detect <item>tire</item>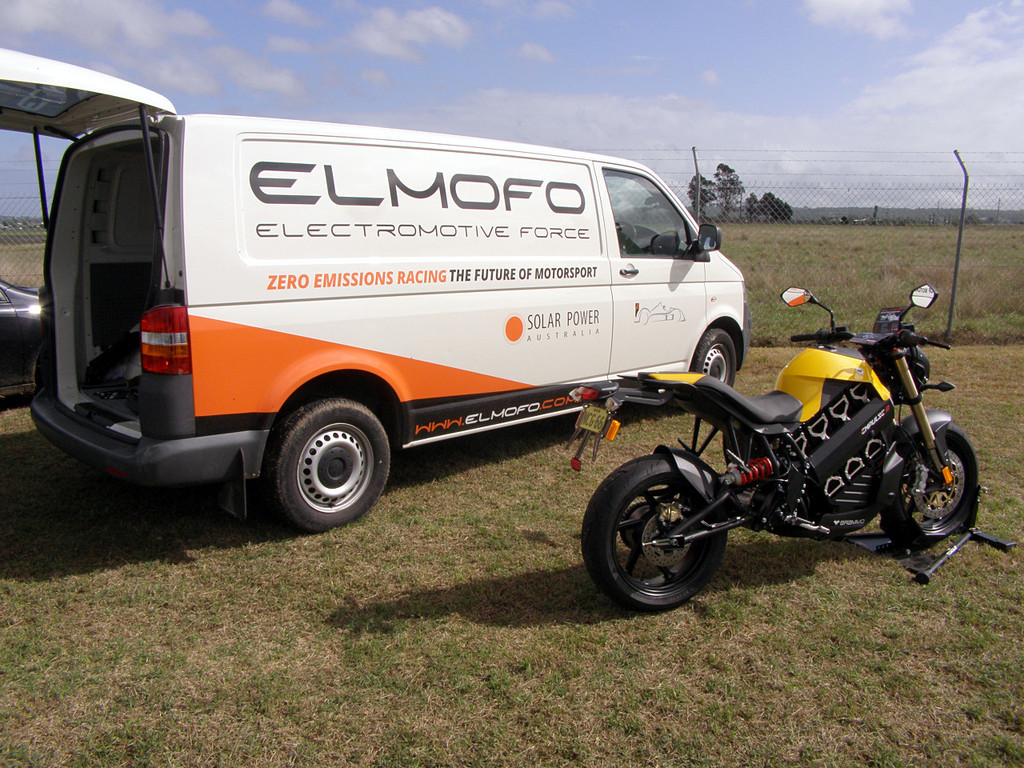
<bbox>695, 333, 738, 391</bbox>
